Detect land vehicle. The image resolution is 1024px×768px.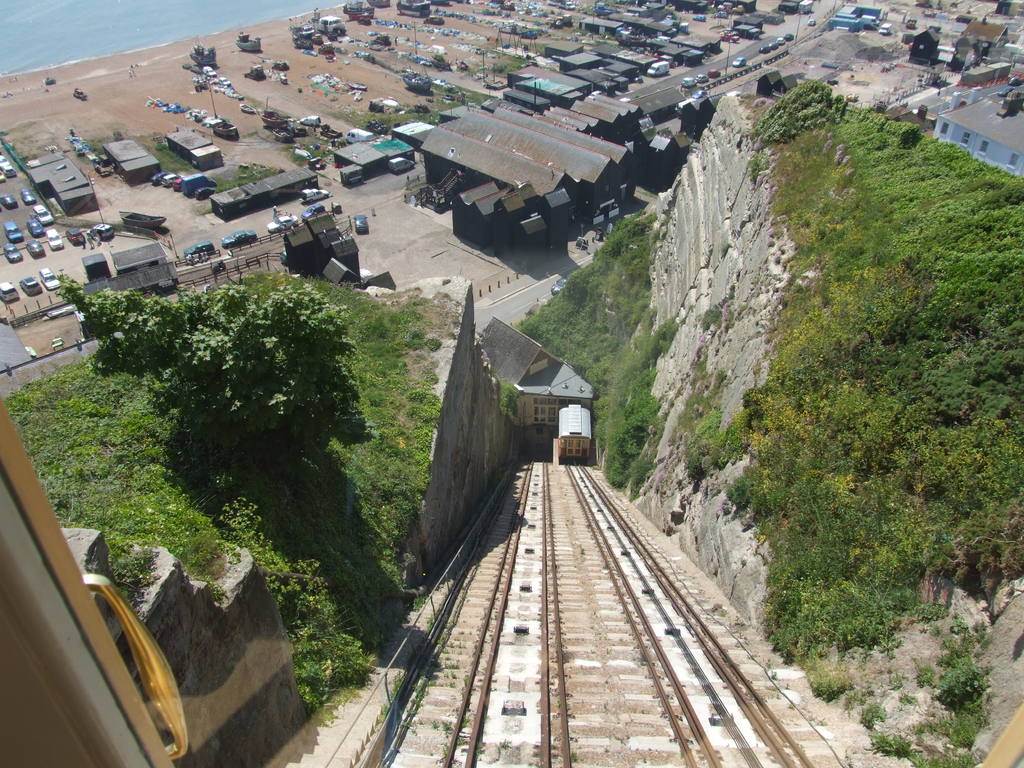
bbox=[4, 223, 22, 241].
